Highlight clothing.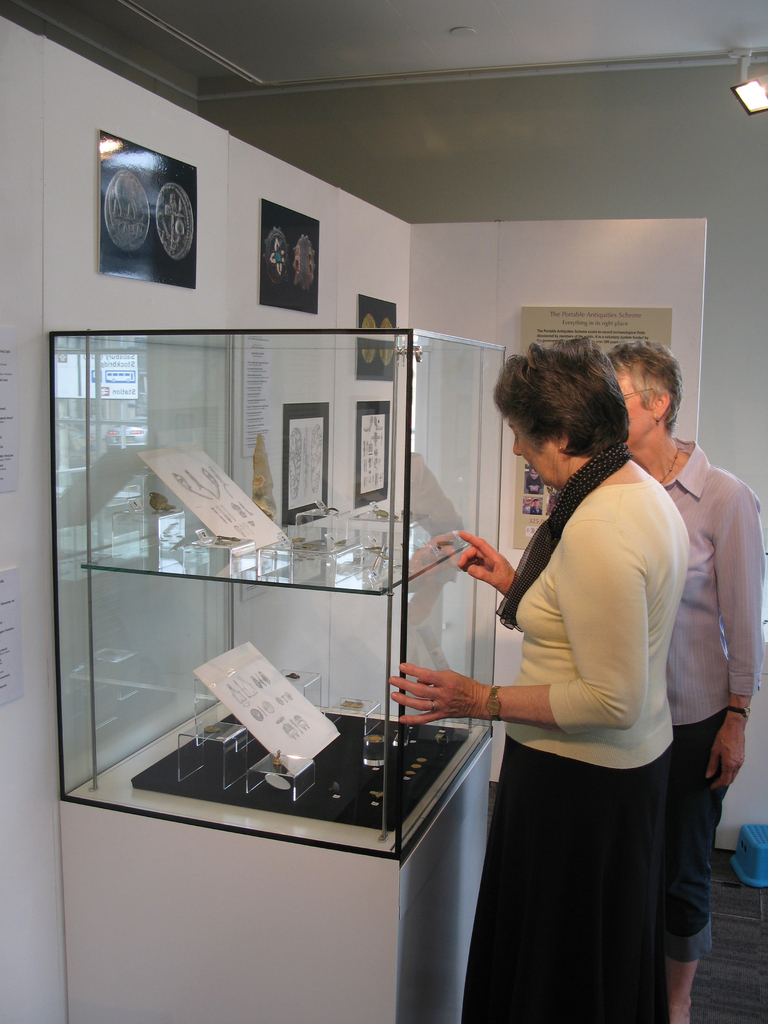
Highlighted region: {"x1": 456, "y1": 482, "x2": 691, "y2": 1023}.
